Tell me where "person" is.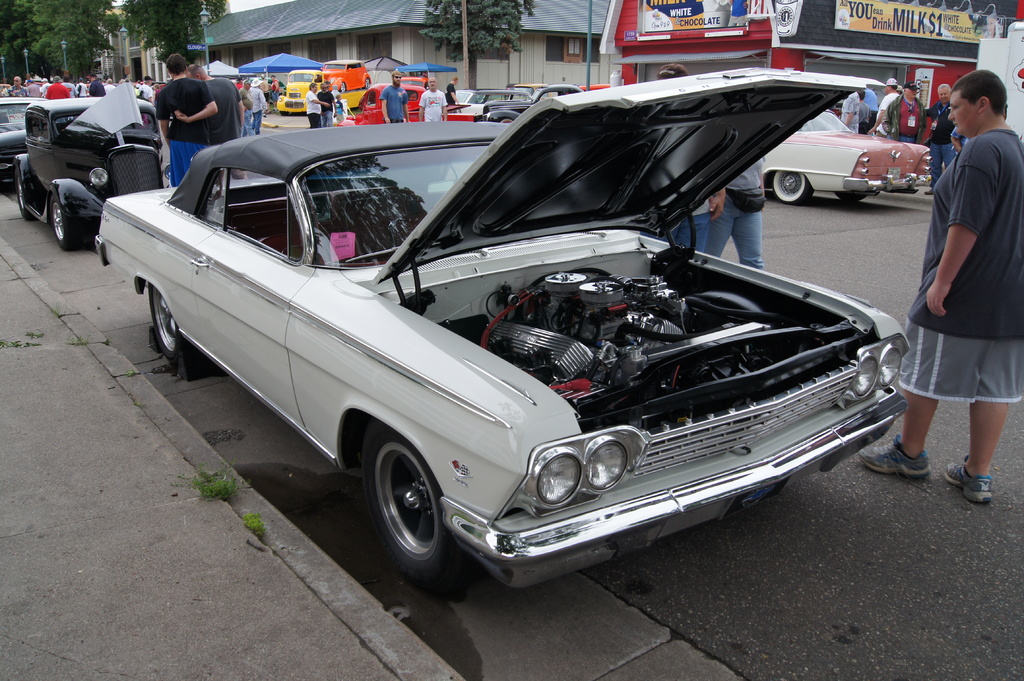
"person" is at BBox(885, 77, 926, 141).
